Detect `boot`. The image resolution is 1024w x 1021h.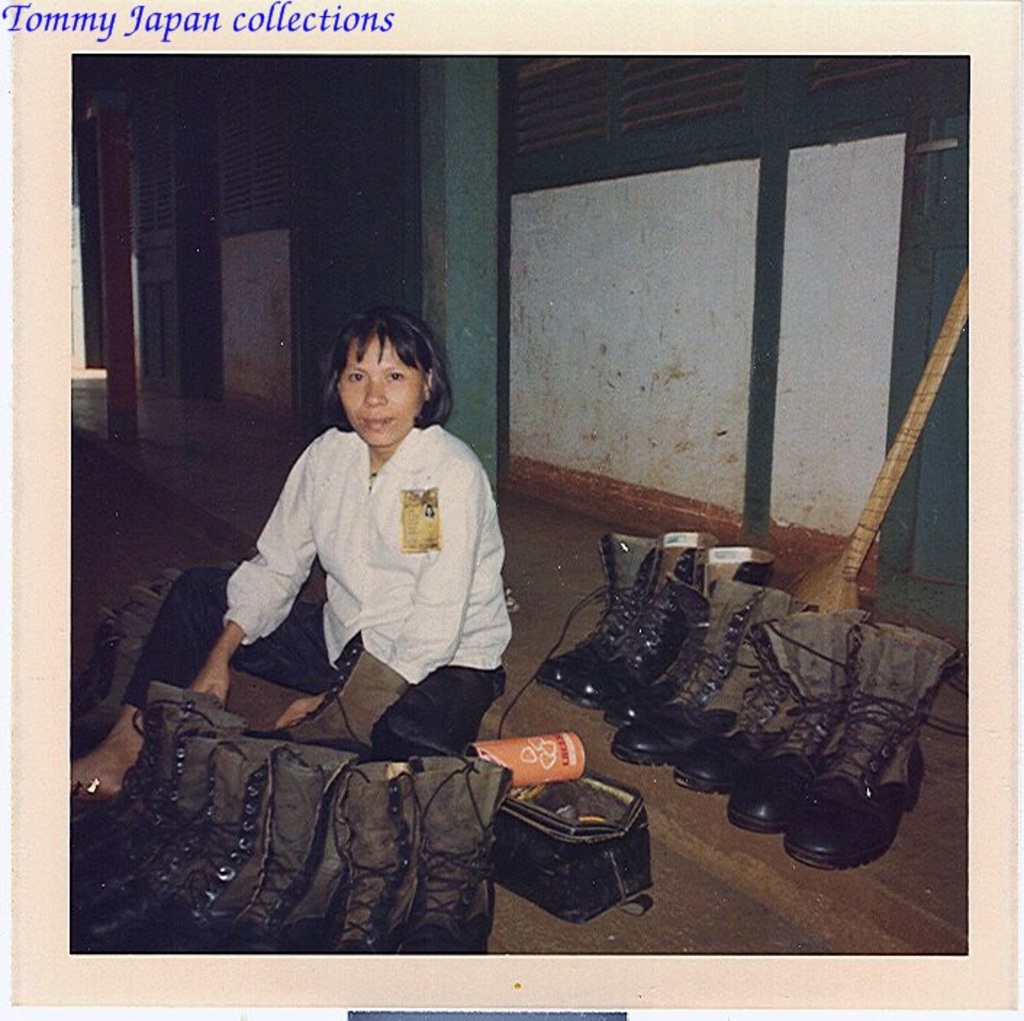
<box>783,621,962,864</box>.
